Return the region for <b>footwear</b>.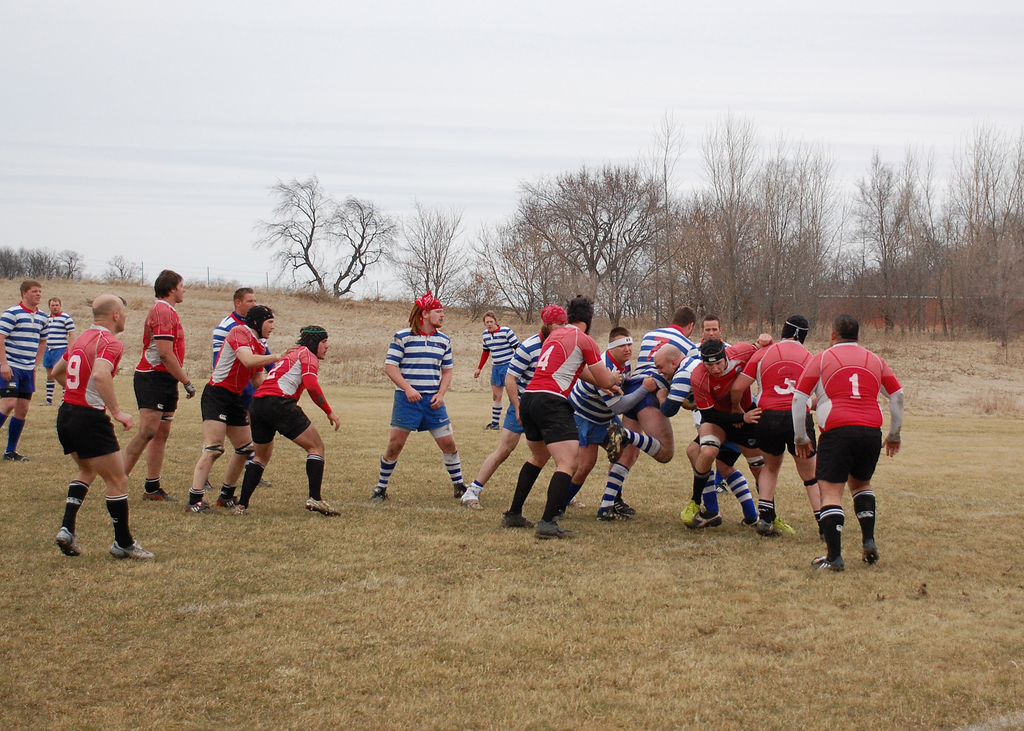
<bbox>55, 526, 88, 559</bbox>.
